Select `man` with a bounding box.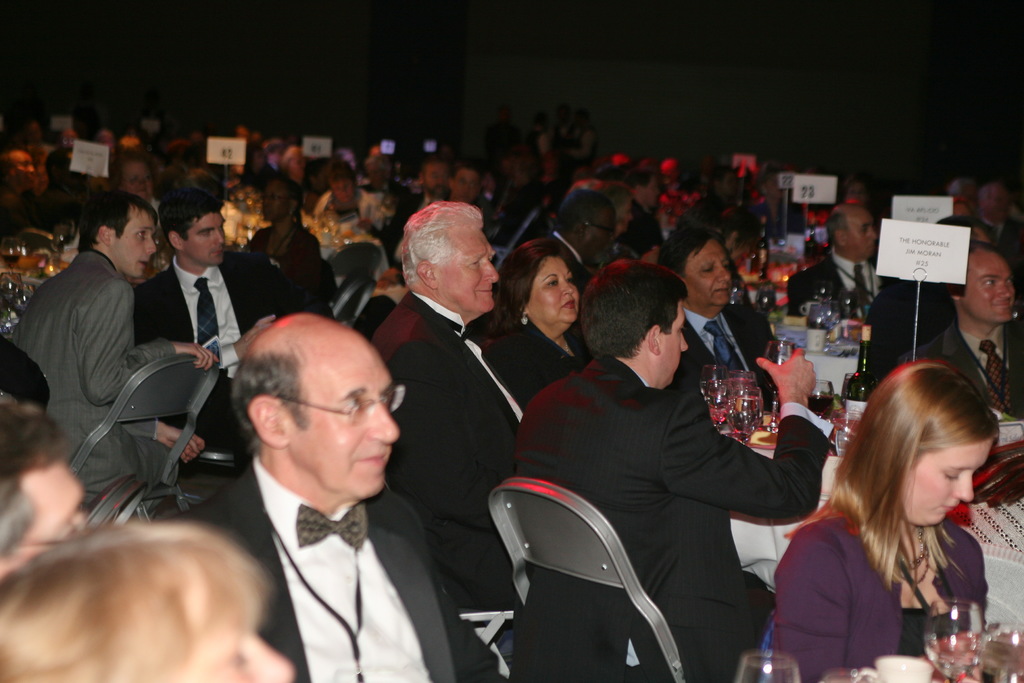
box=[370, 199, 534, 614].
